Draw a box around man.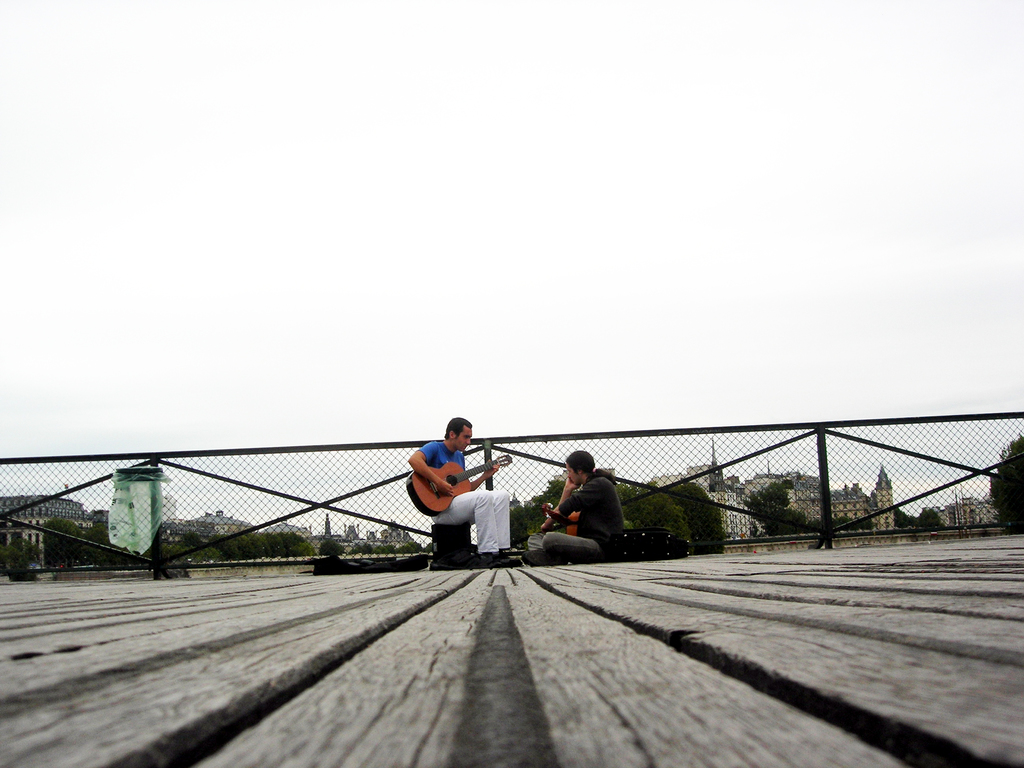
x1=404, y1=419, x2=524, y2=569.
